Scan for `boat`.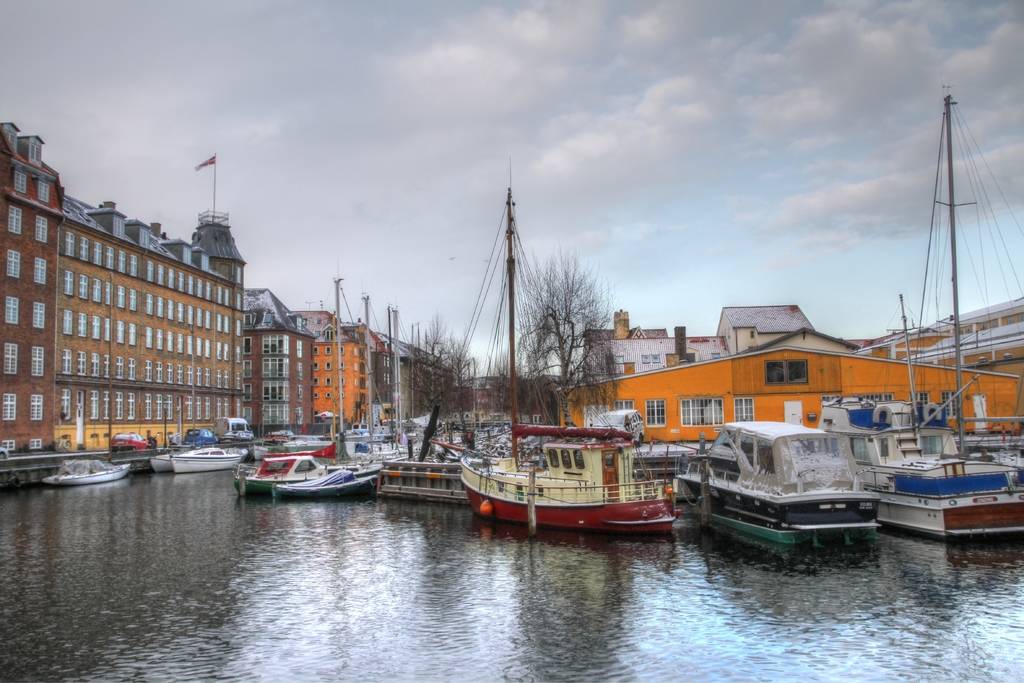
Scan result: region(273, 466, 375, 494).
